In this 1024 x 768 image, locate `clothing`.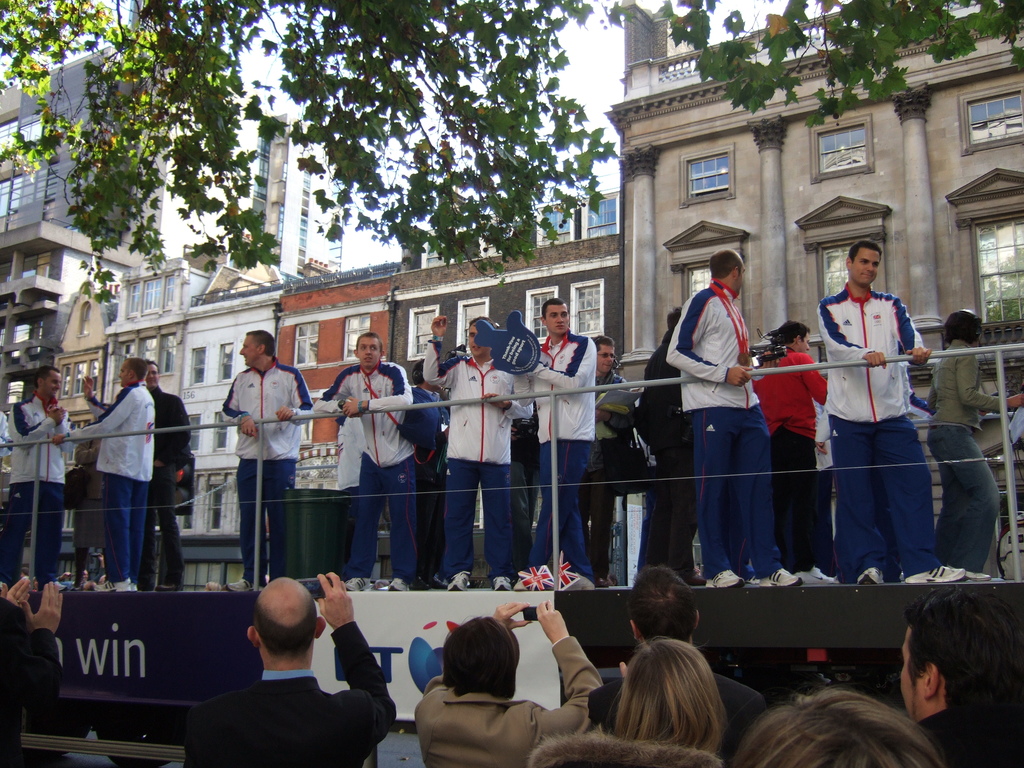
Bounding box: bbox=[830, 268, 956, 597].
